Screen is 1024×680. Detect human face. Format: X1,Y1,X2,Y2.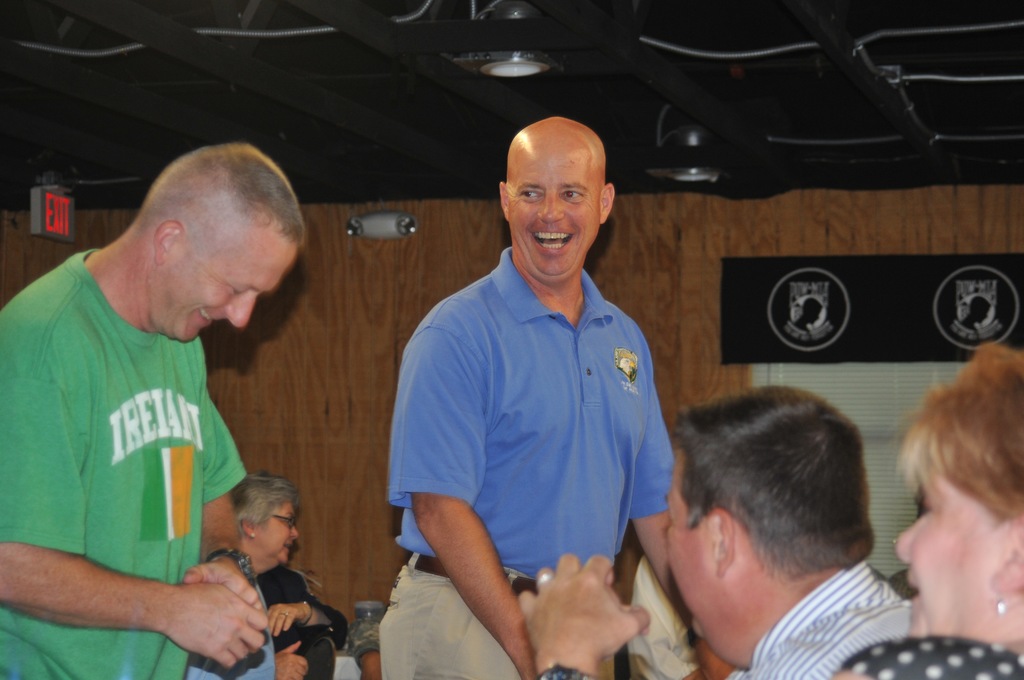
164,228,296,345.
